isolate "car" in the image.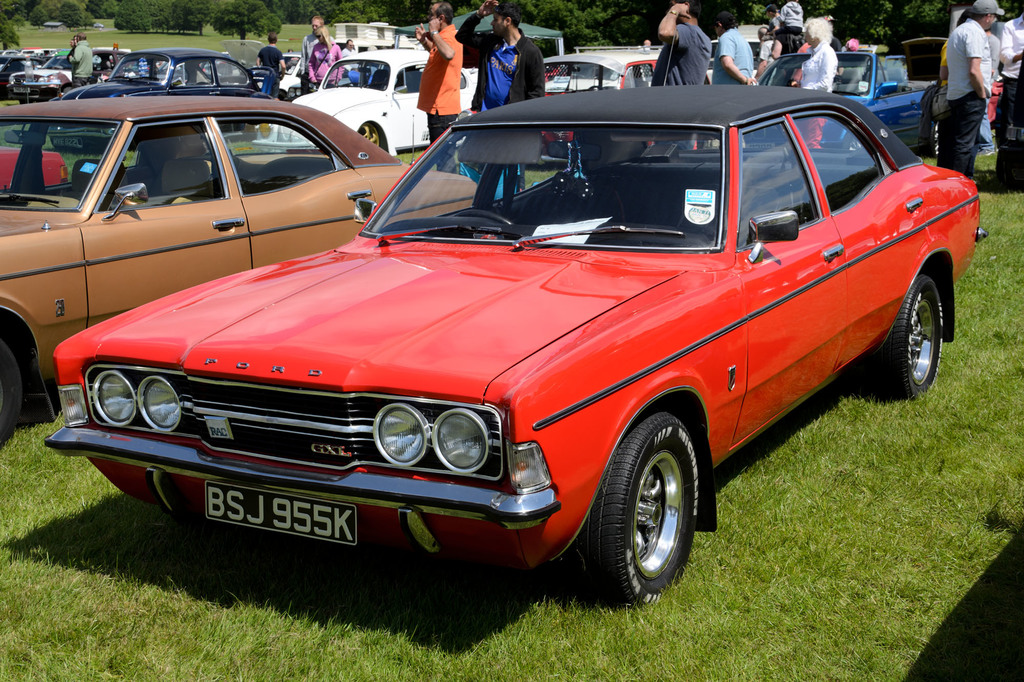
Isolated region: [x1=0, y1=93, x2=486, y2=440].
